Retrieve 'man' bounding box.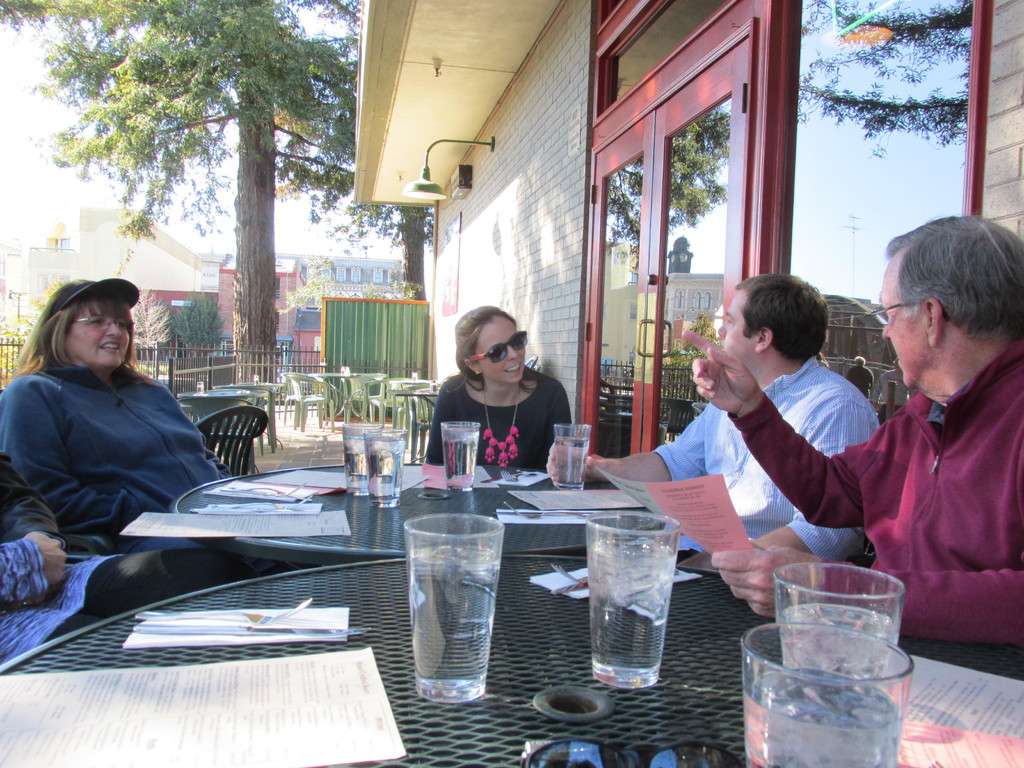
Bounding box: <bbox>535, 267, 884, 566</bbox>.
